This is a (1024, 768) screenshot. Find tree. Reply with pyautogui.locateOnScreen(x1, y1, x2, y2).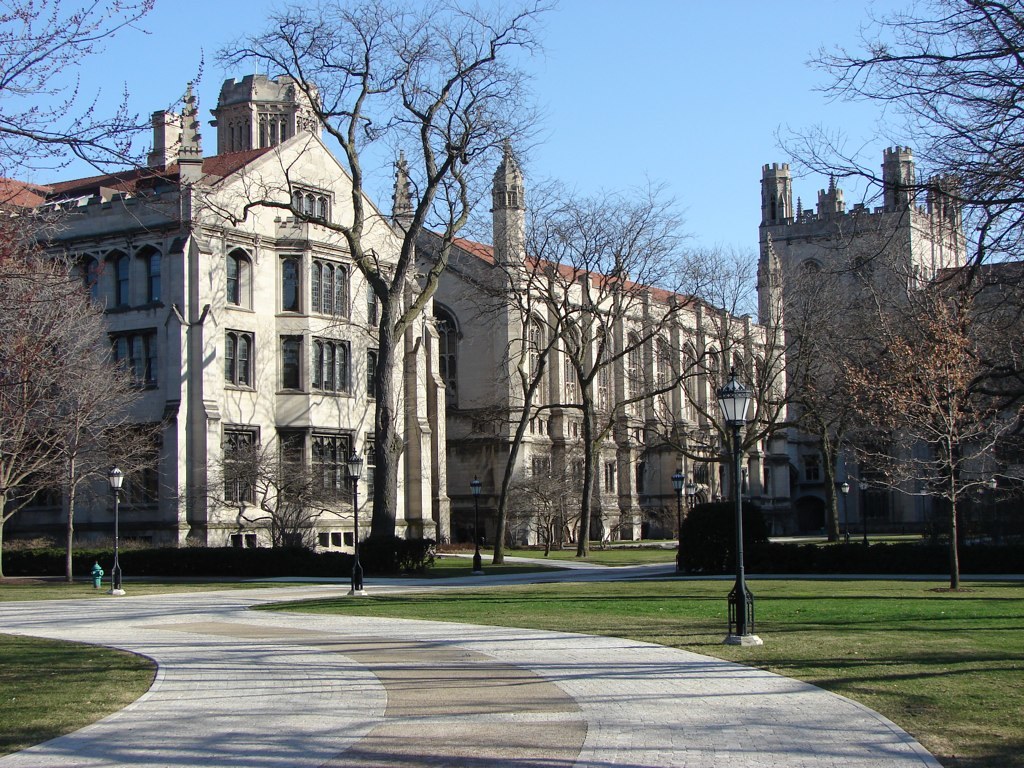
pyautogui.locateOnScreen(611, 237, 814, 658).
